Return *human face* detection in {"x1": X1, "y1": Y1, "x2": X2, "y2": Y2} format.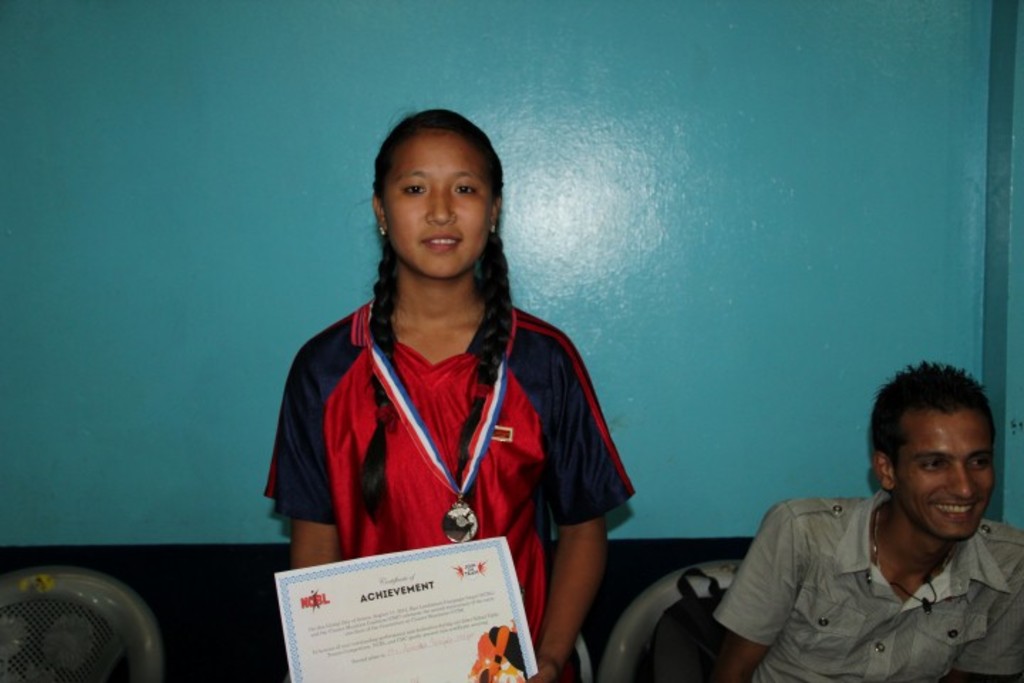
{"x1": 893, "y1": 407, "x2": 1000, "y2": 536}.
